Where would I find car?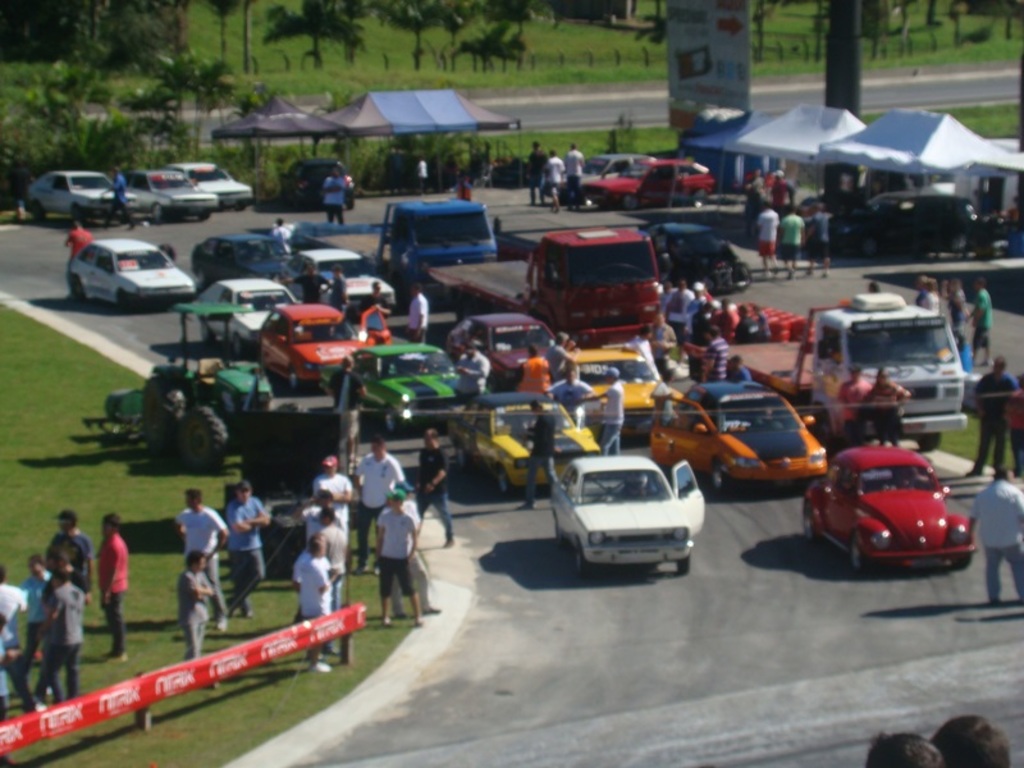
At Rect(120, 163, 220, 220).
